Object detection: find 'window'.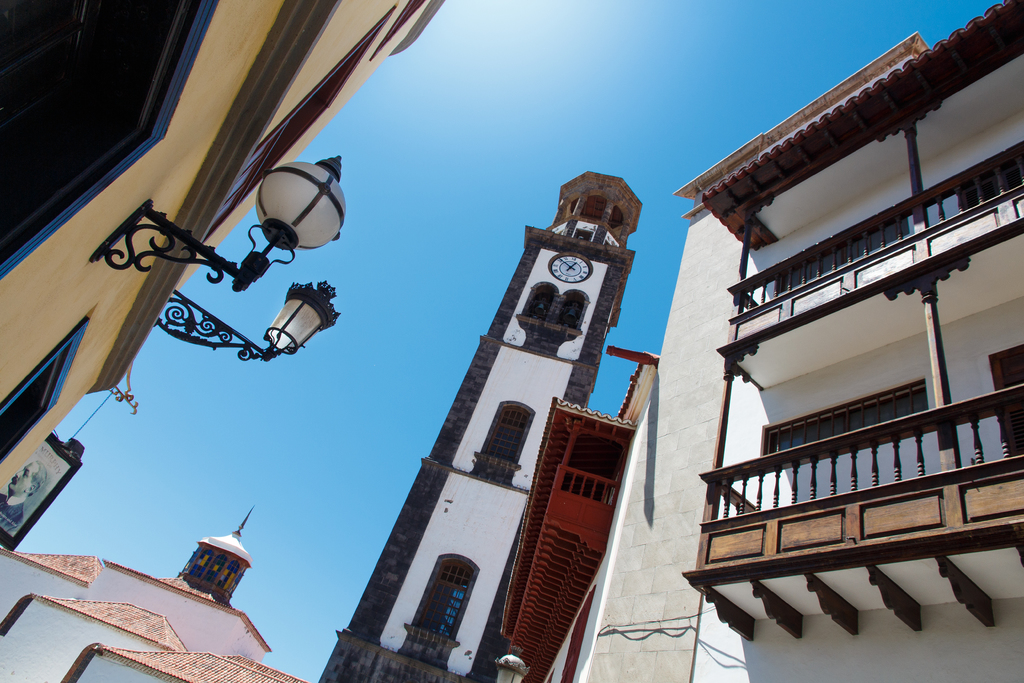
986:337:1023:461.
